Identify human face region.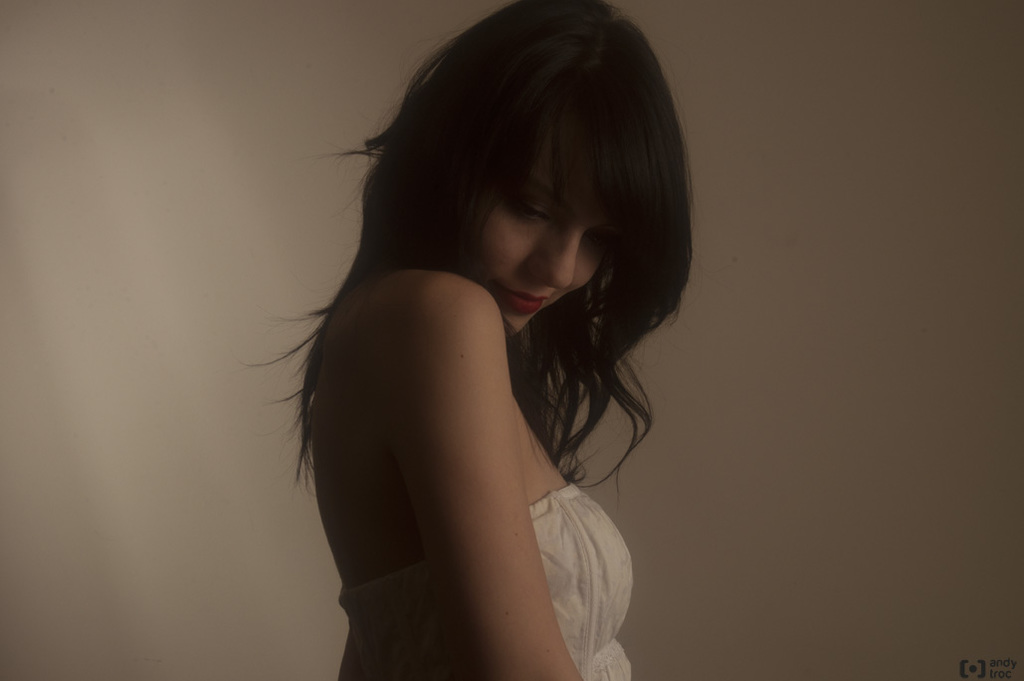
Region: [476, 135, 603, 328].
